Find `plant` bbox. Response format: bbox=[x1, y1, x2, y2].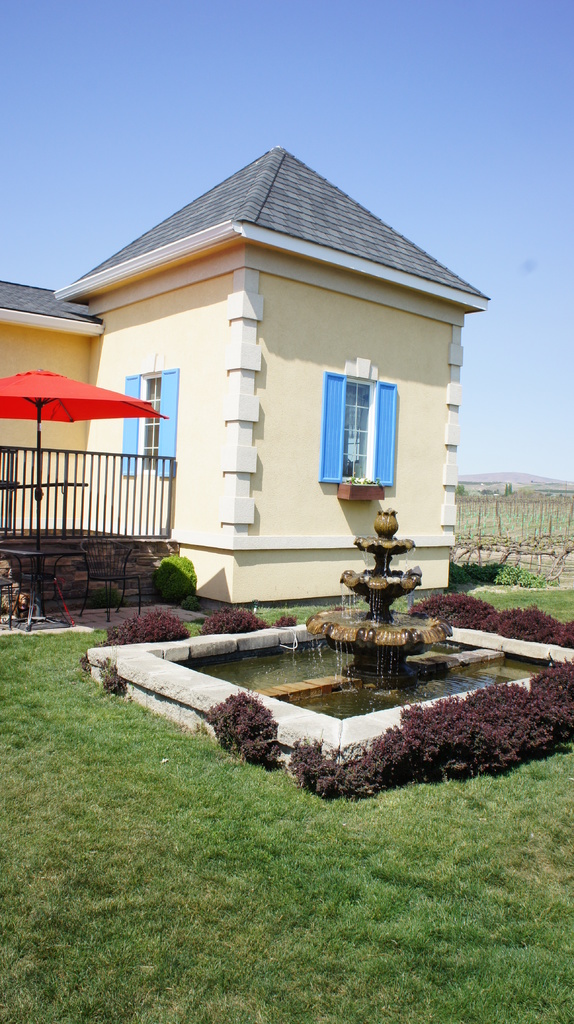
bbox=[209, 685, 283, 770].
